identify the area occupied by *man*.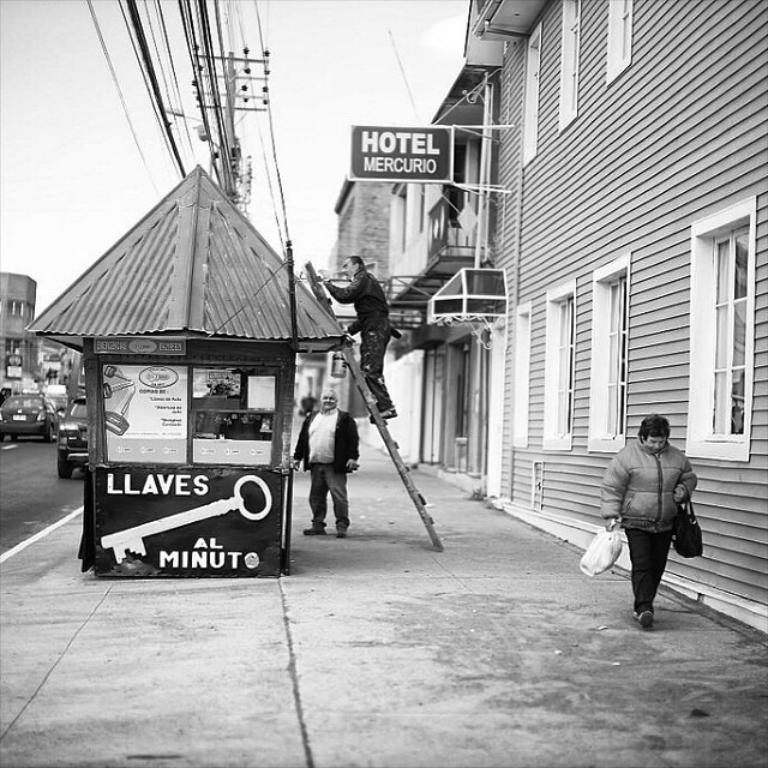
Area: 284/384/370/547.
